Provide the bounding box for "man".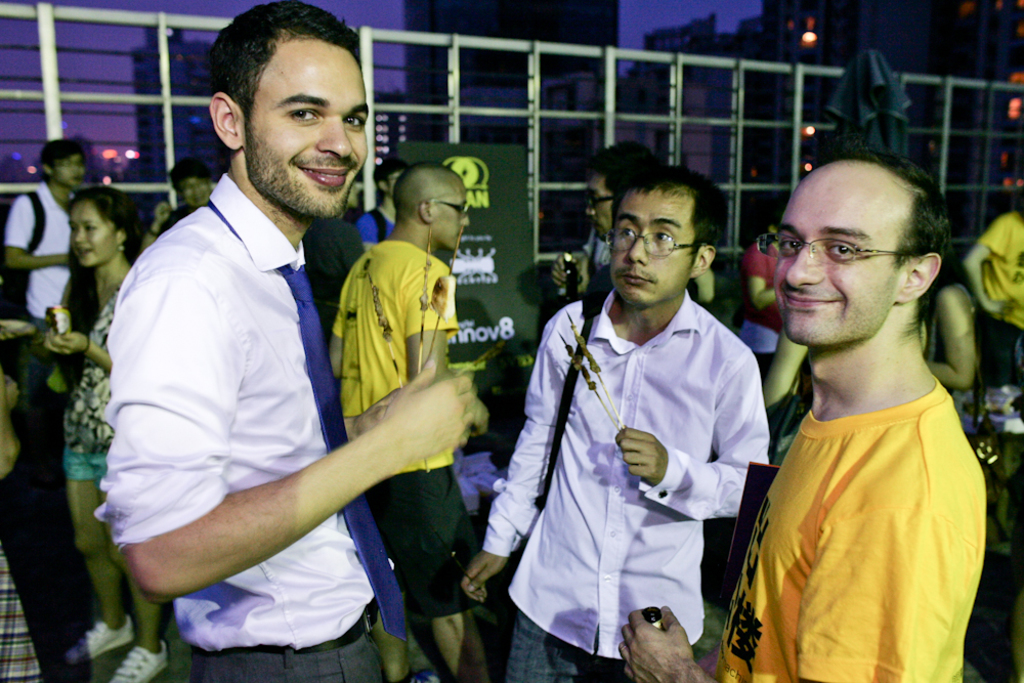
select_region(89, 0, 478, 682).
